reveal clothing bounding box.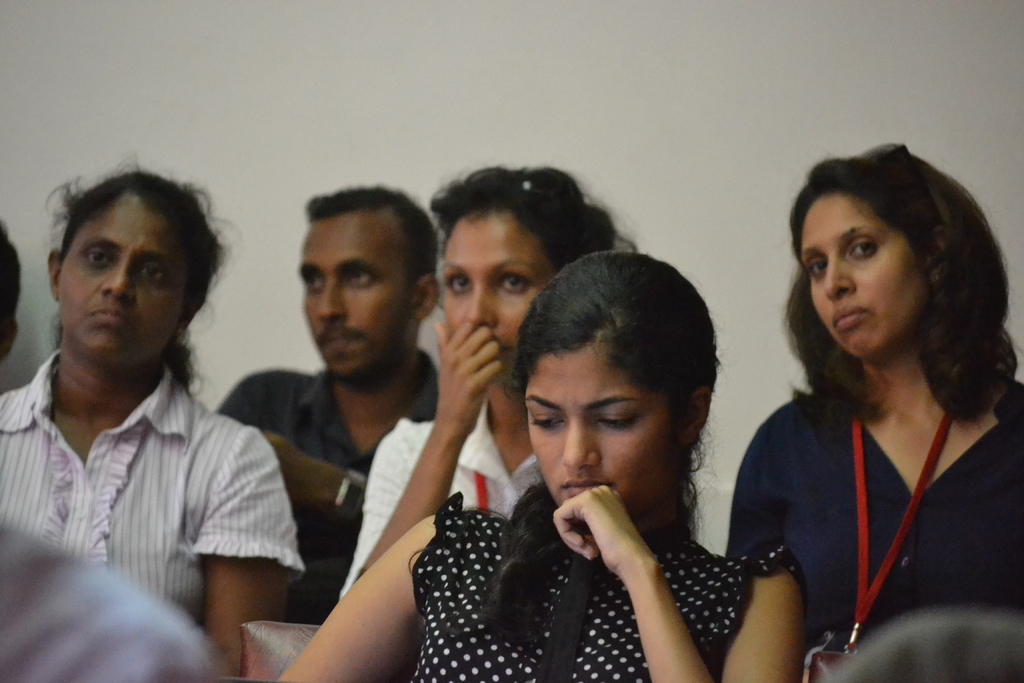
Revealed: BBox(218, 339, 448, 614).
